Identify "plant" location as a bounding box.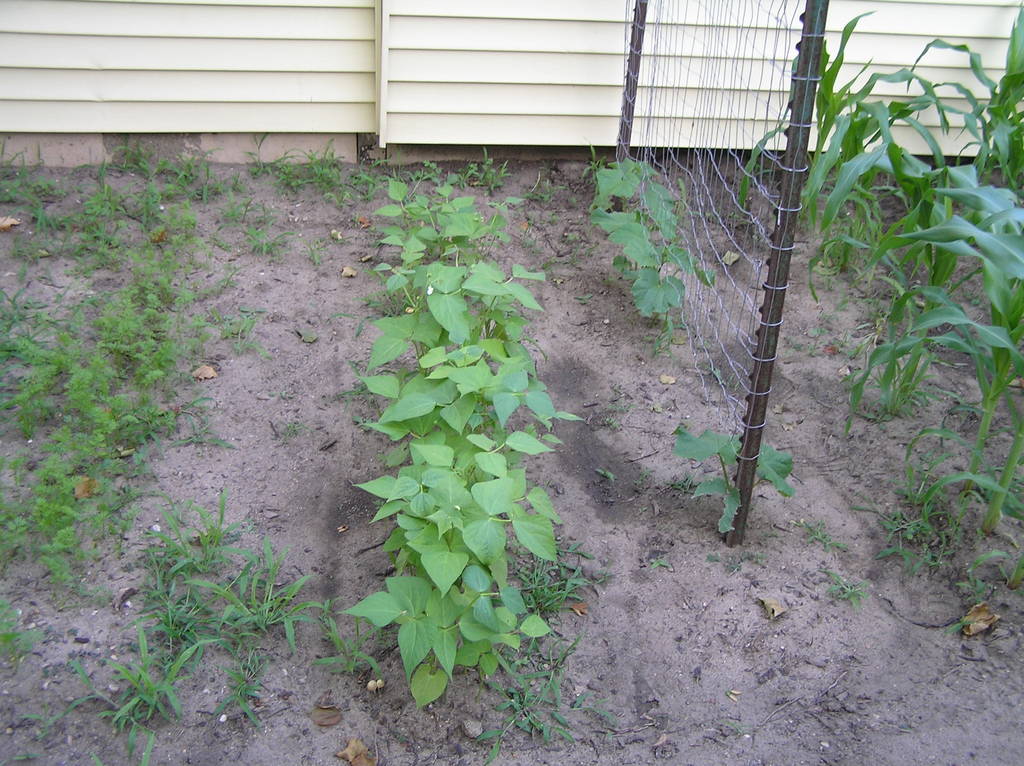
x1=296 y1=239 x2=331 y2=269.
